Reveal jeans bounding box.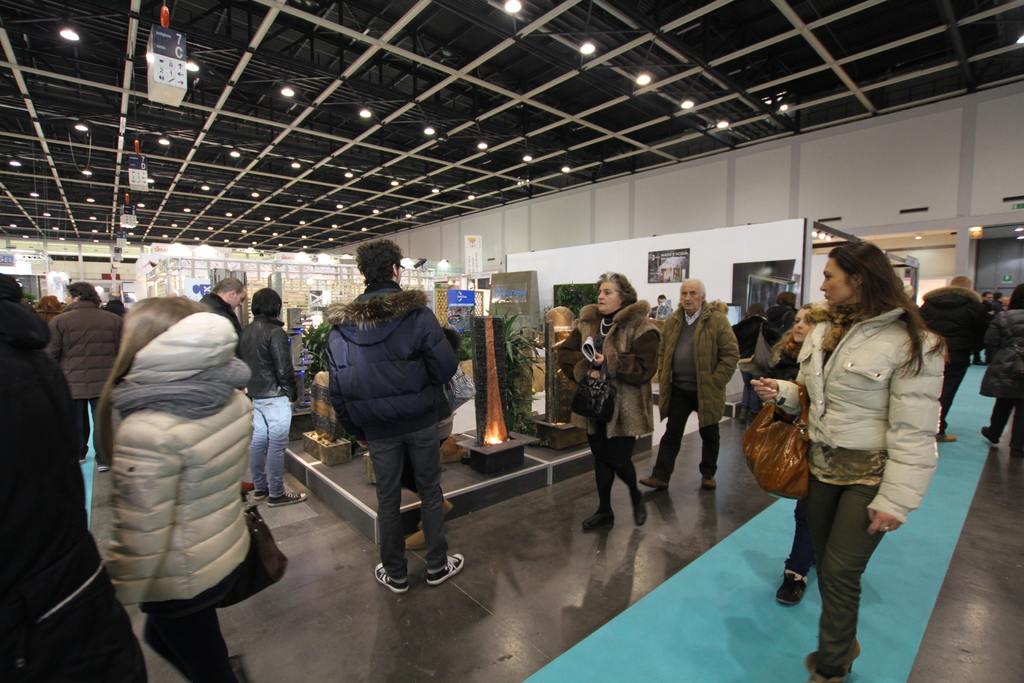
Revealed: [x1=979, y1=391, x2=1015, y2=435].
